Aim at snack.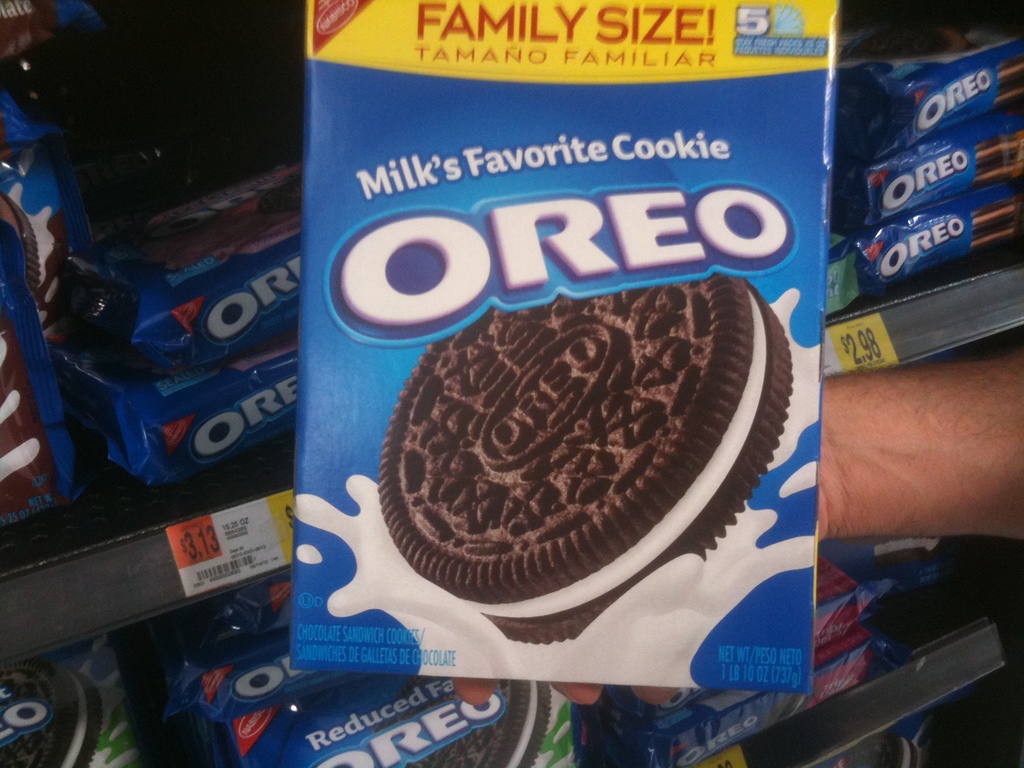
Aimed at <region>996, 52, 1022, 82</region>.
